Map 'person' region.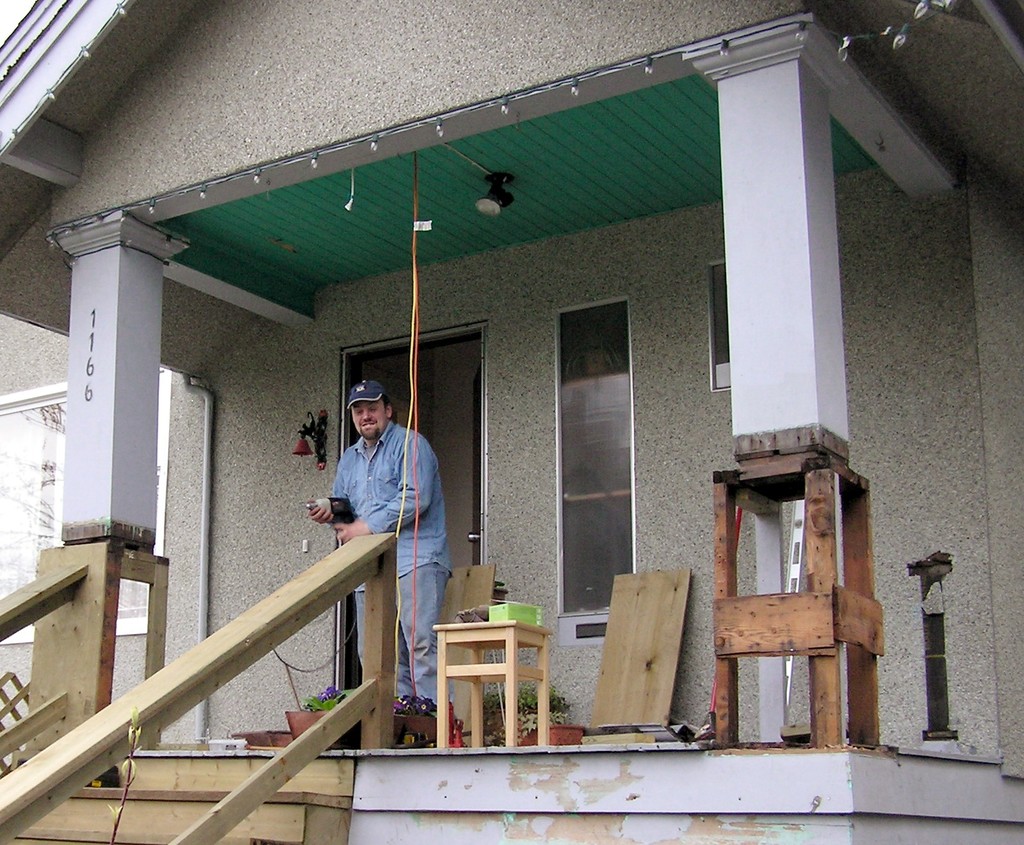
Mapped to detection(291, 367, 460, 748).
